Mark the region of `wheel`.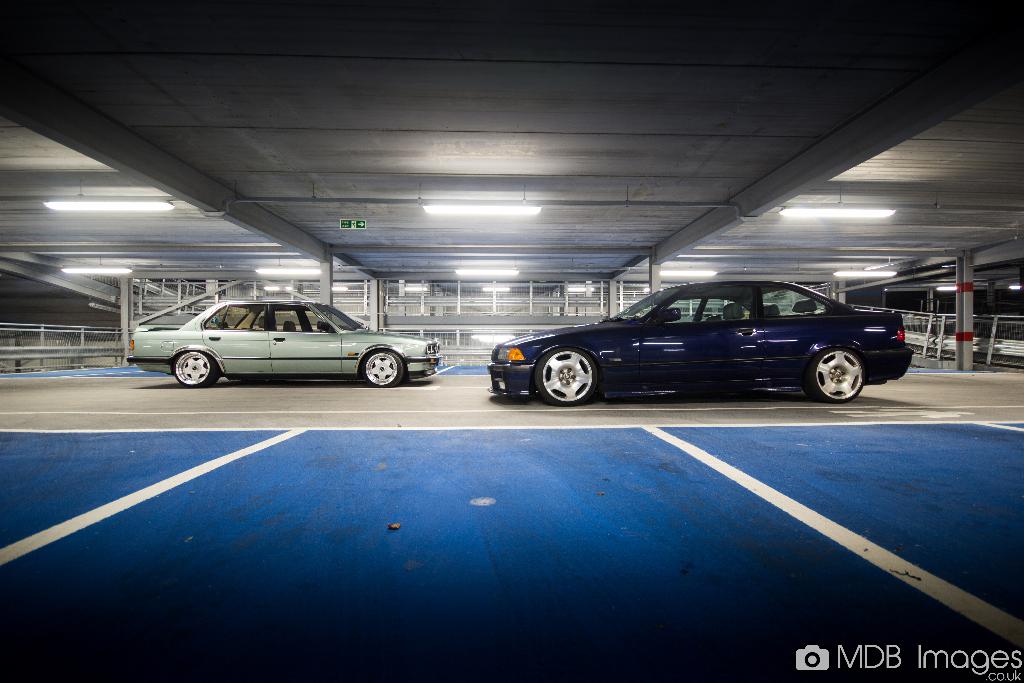
Region: [534,347,598,404].
